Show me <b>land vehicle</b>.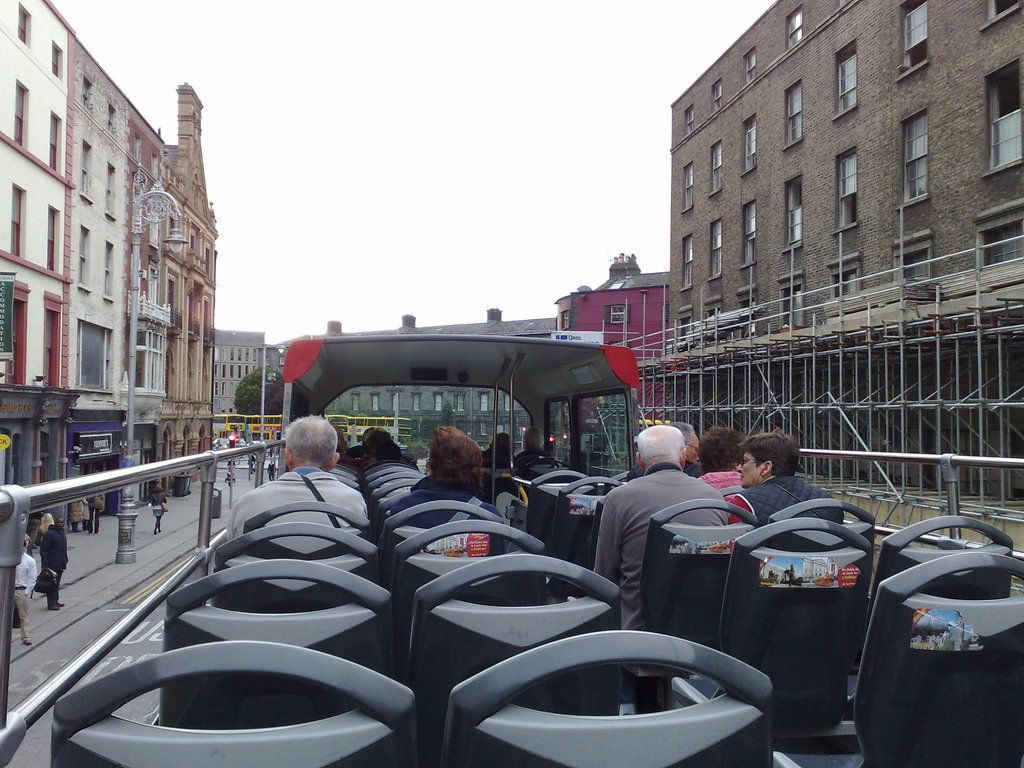
<b>land vehicle</b> is here: (x1=331, y1=410, x2=351, y2=442).
